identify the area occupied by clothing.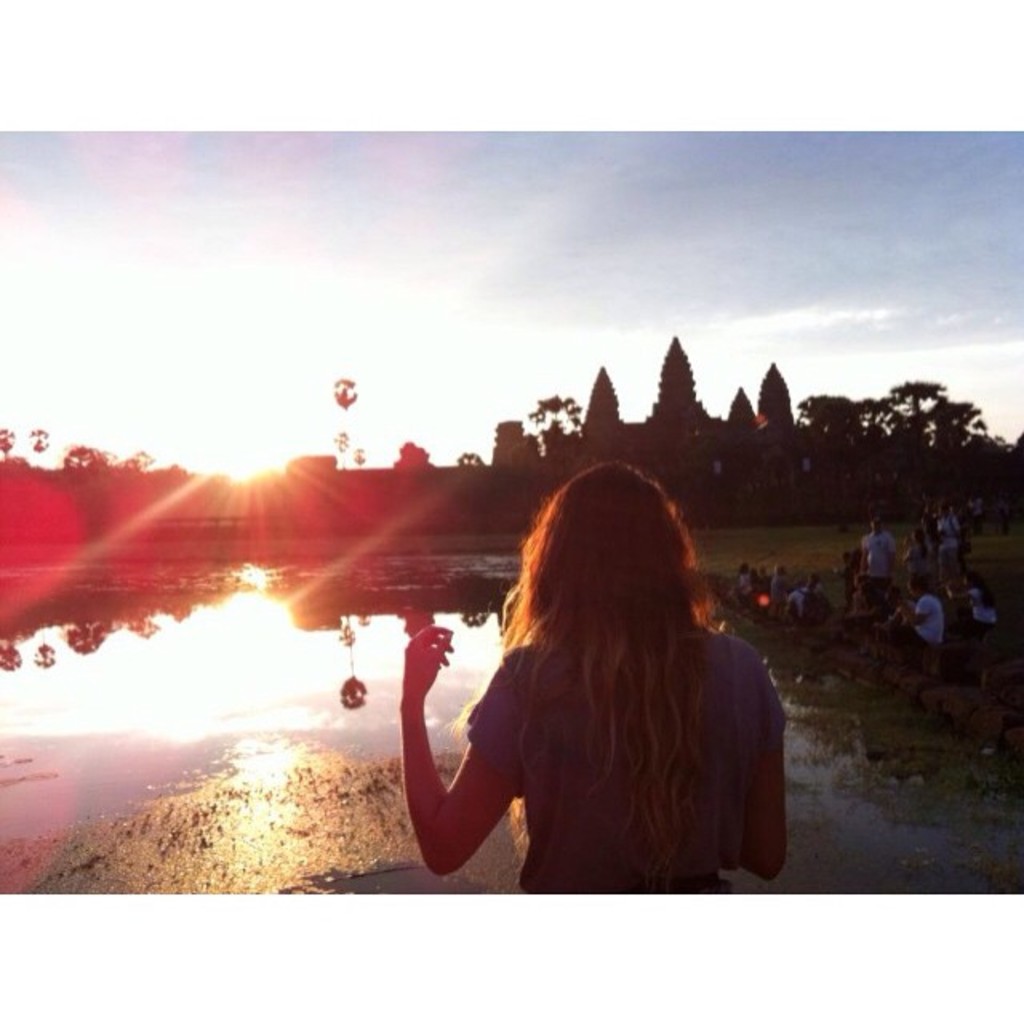
Area: bbox(936, 517, 965, 571).
